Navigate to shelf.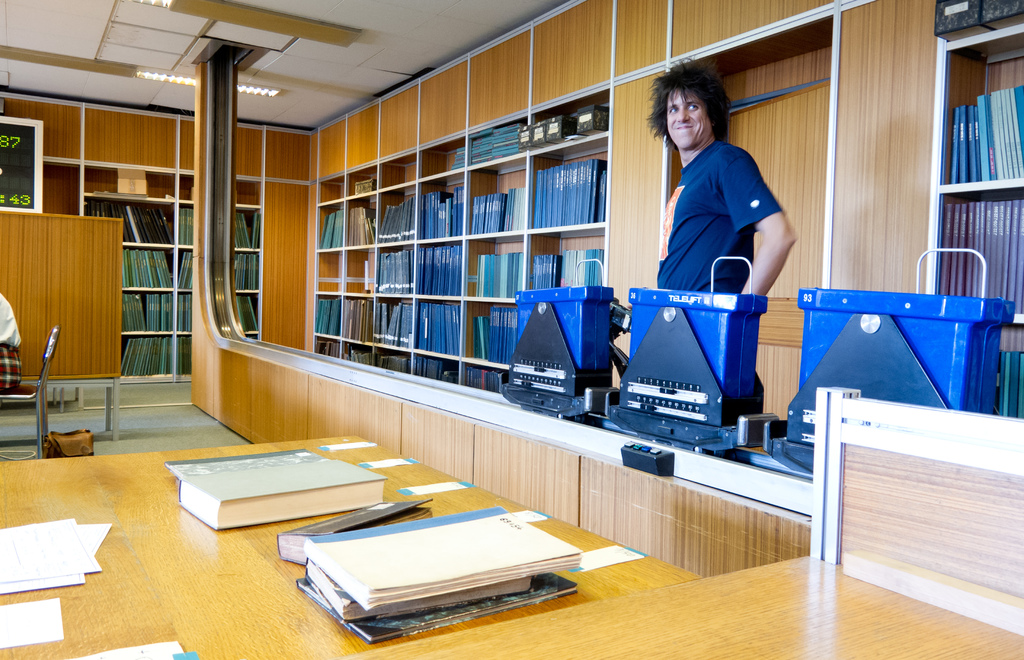
Navigation target: 313, 173, 350, 202.
